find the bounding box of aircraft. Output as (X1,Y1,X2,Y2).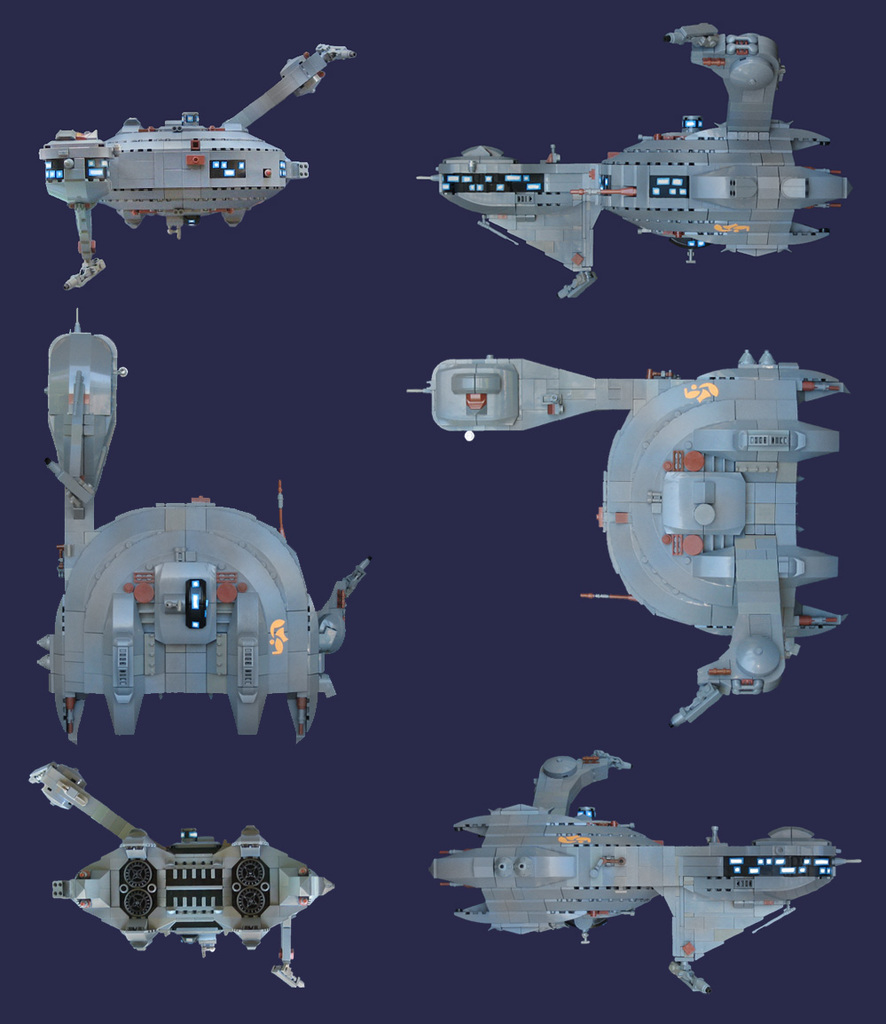
(32,305,372,752).
